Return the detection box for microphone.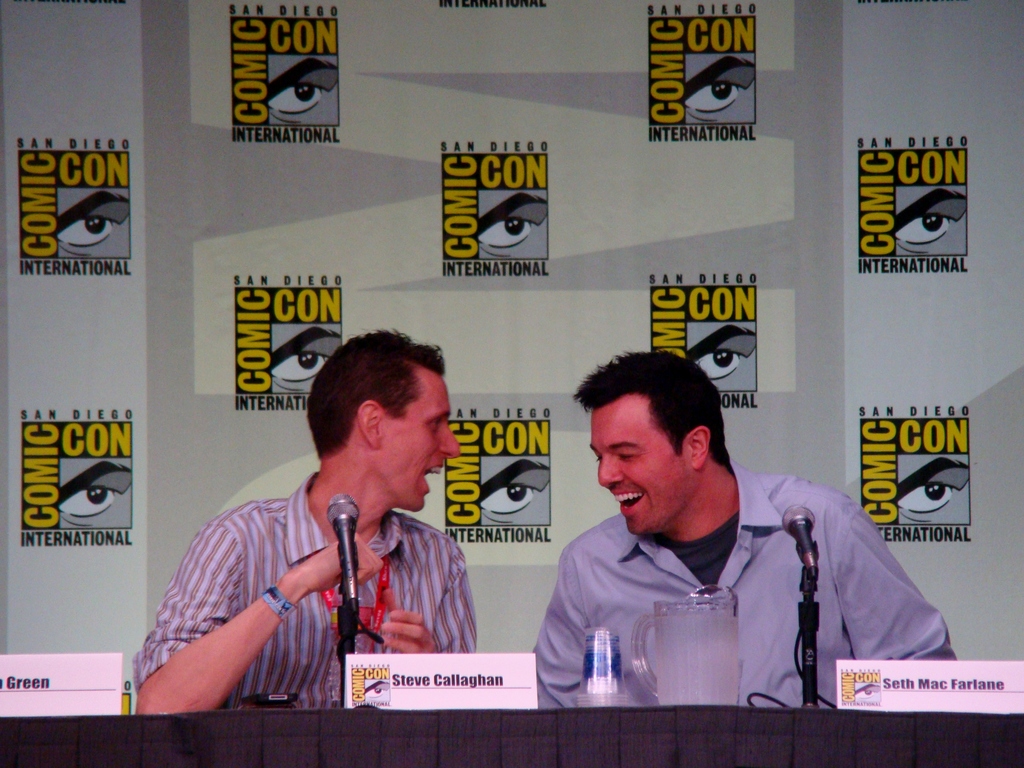
326 488 363 618.
